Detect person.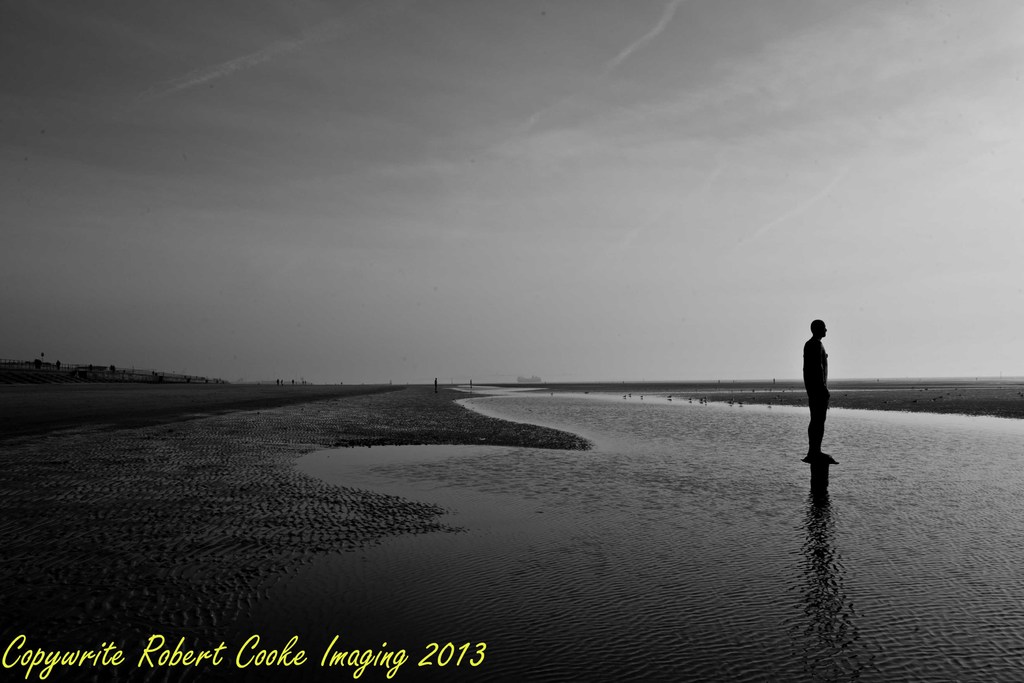
Detected at <bbox>800, 311, 830, 462</bbox>.
